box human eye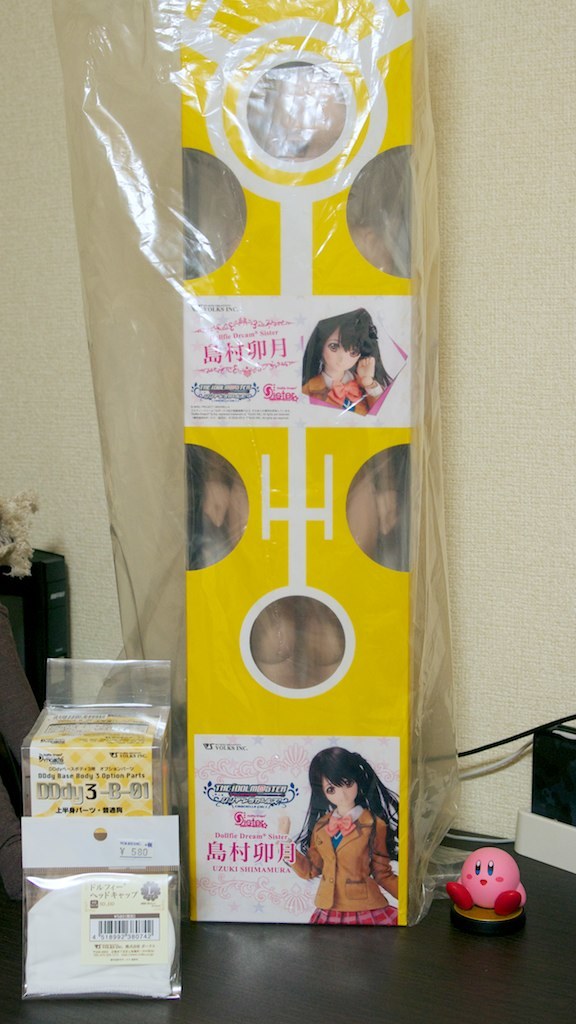
<bbox>352, 352, 362, 361</bbox>
